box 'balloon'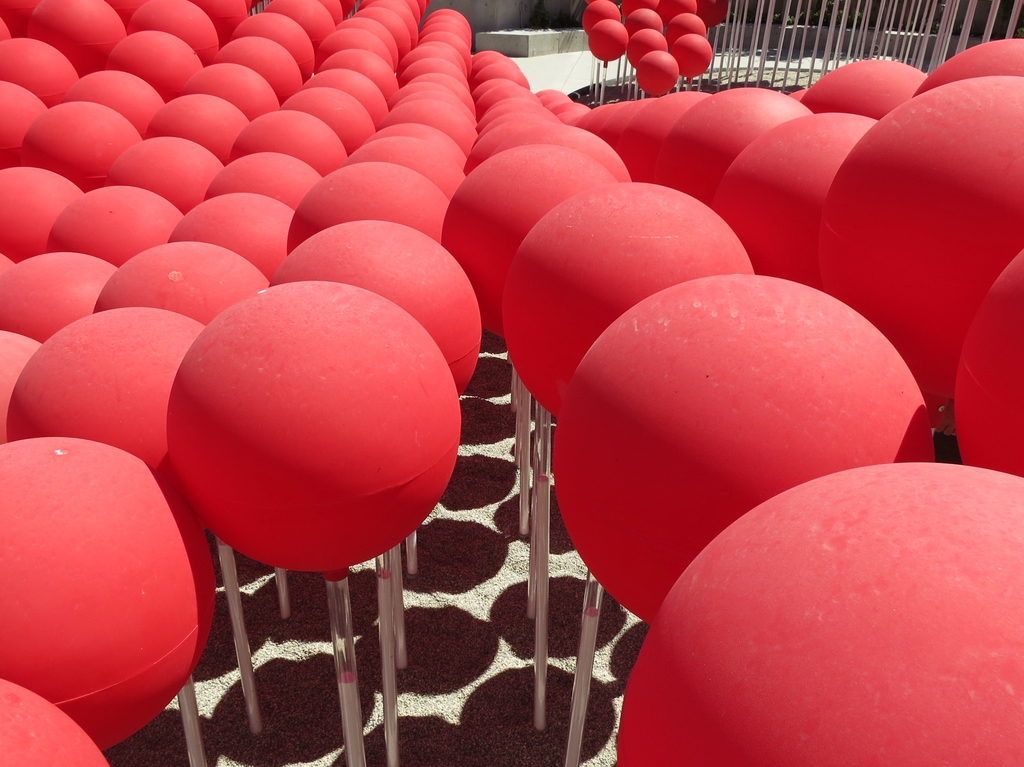
<bbox>576, 103, 611, 122</bbox>
